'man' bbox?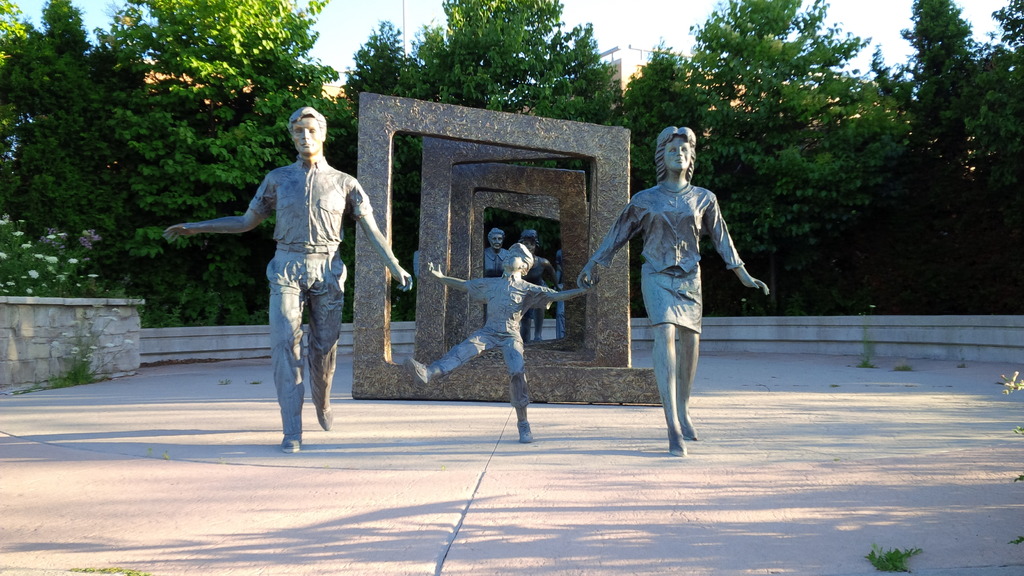
detection(179, 125, 403, 417)
